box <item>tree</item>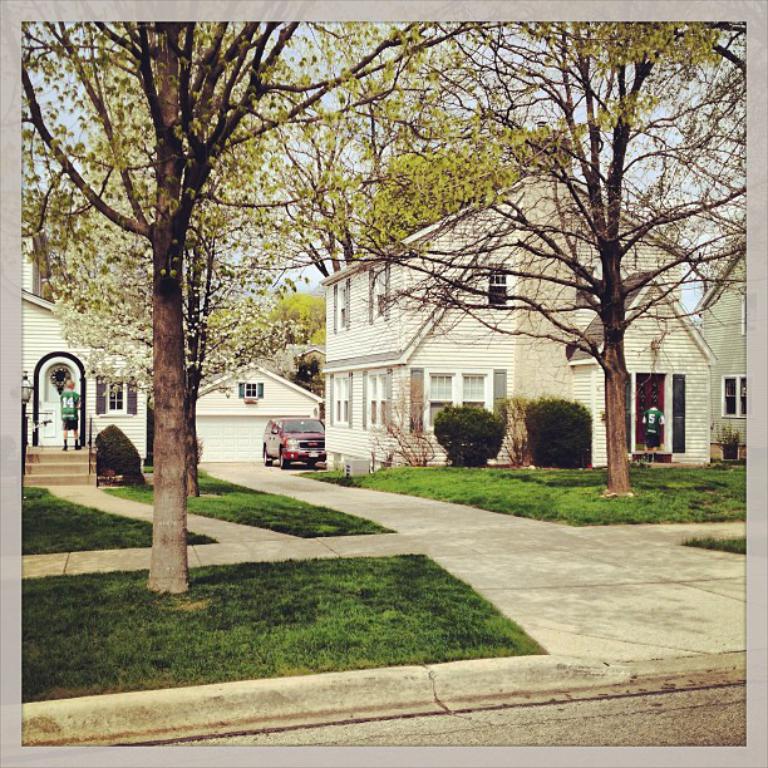
[left=227, top=55, right=404, bottom=368]
